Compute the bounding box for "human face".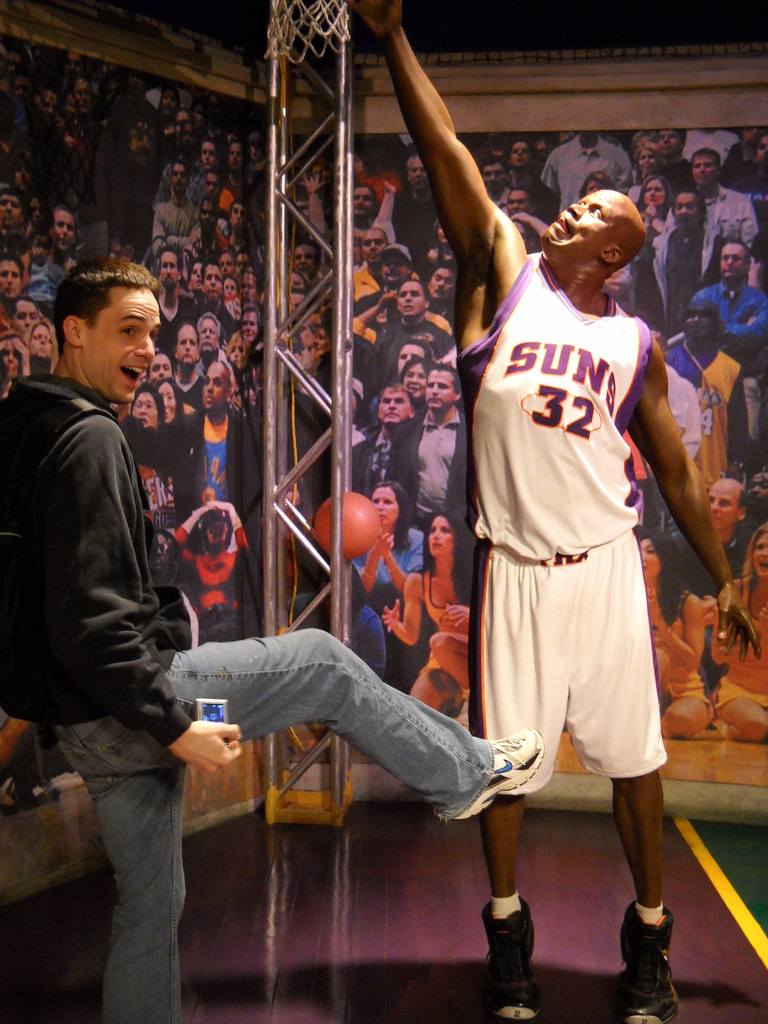
[12, 157, 31, 193].
